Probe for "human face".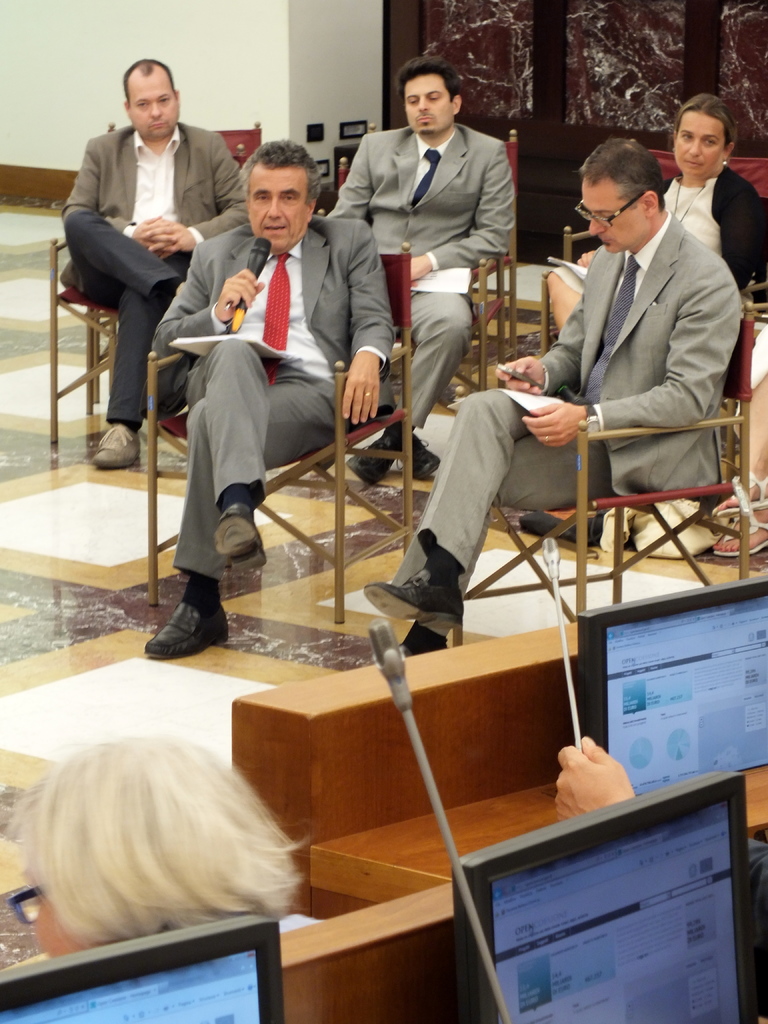
Probe result: box=[404, 74, 453, 134].
